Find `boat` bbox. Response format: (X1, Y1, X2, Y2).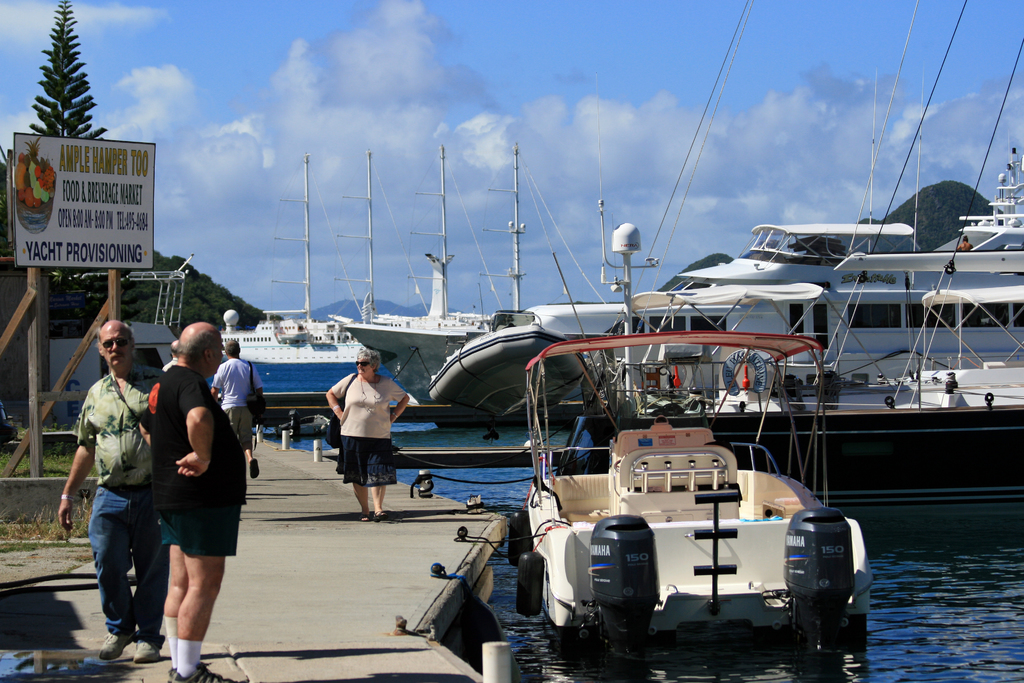
(426, 315, 586, 424).
